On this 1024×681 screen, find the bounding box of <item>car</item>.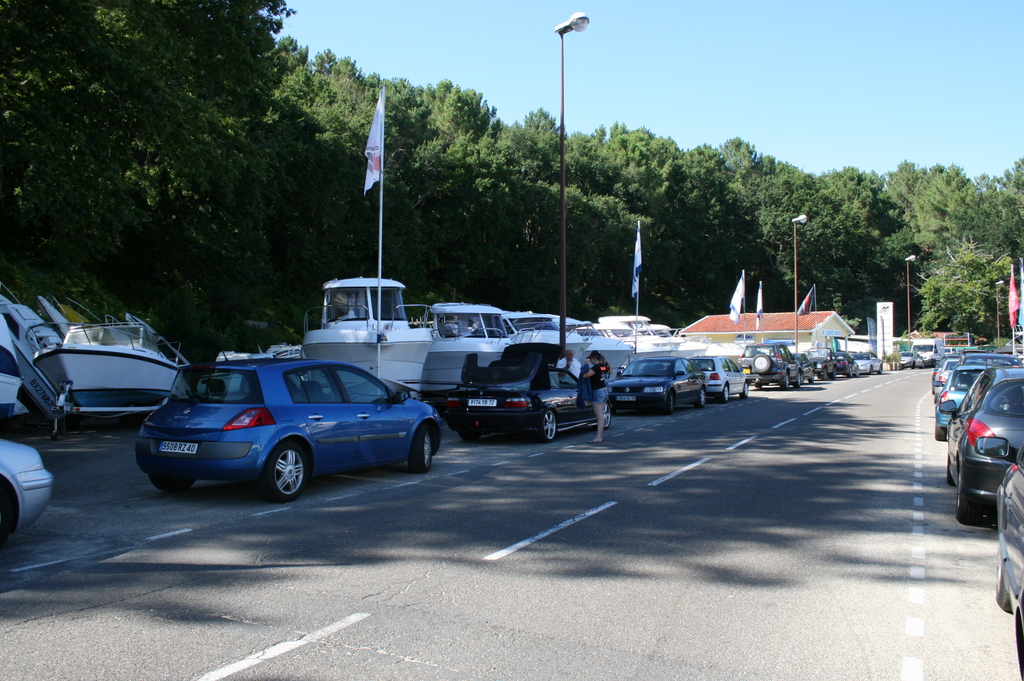
Bounding box: <region>940, 367, 1023, 532</region>.
